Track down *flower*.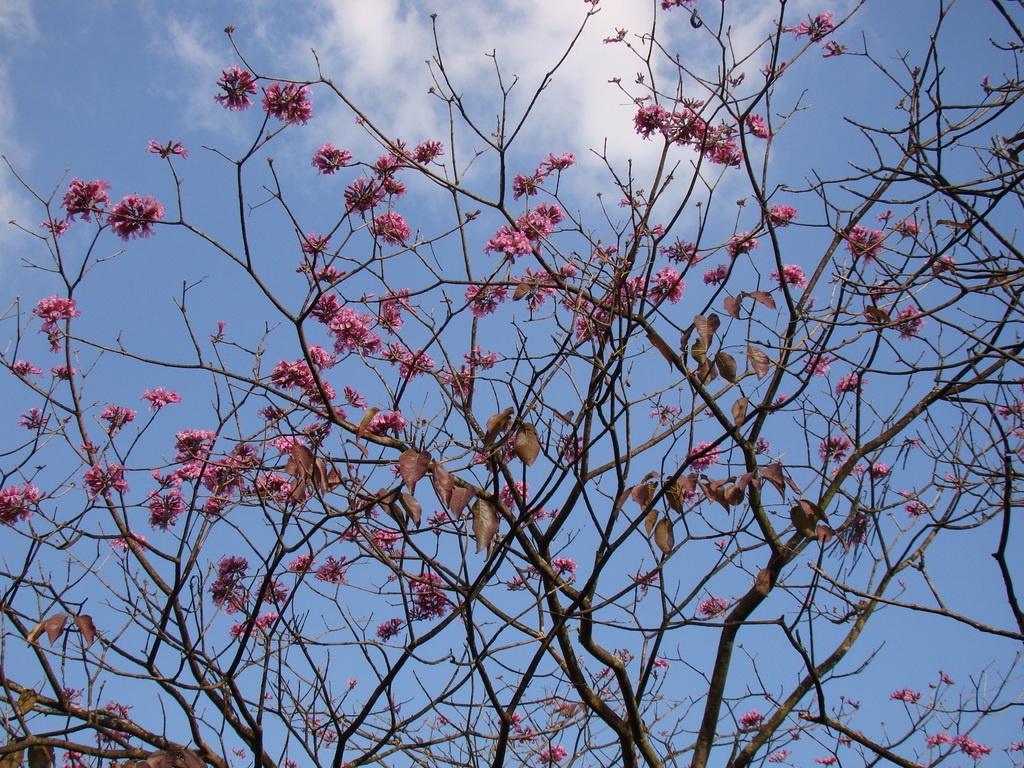
Tracked to <bbox>362, 415, 403, 431</bbox>.
